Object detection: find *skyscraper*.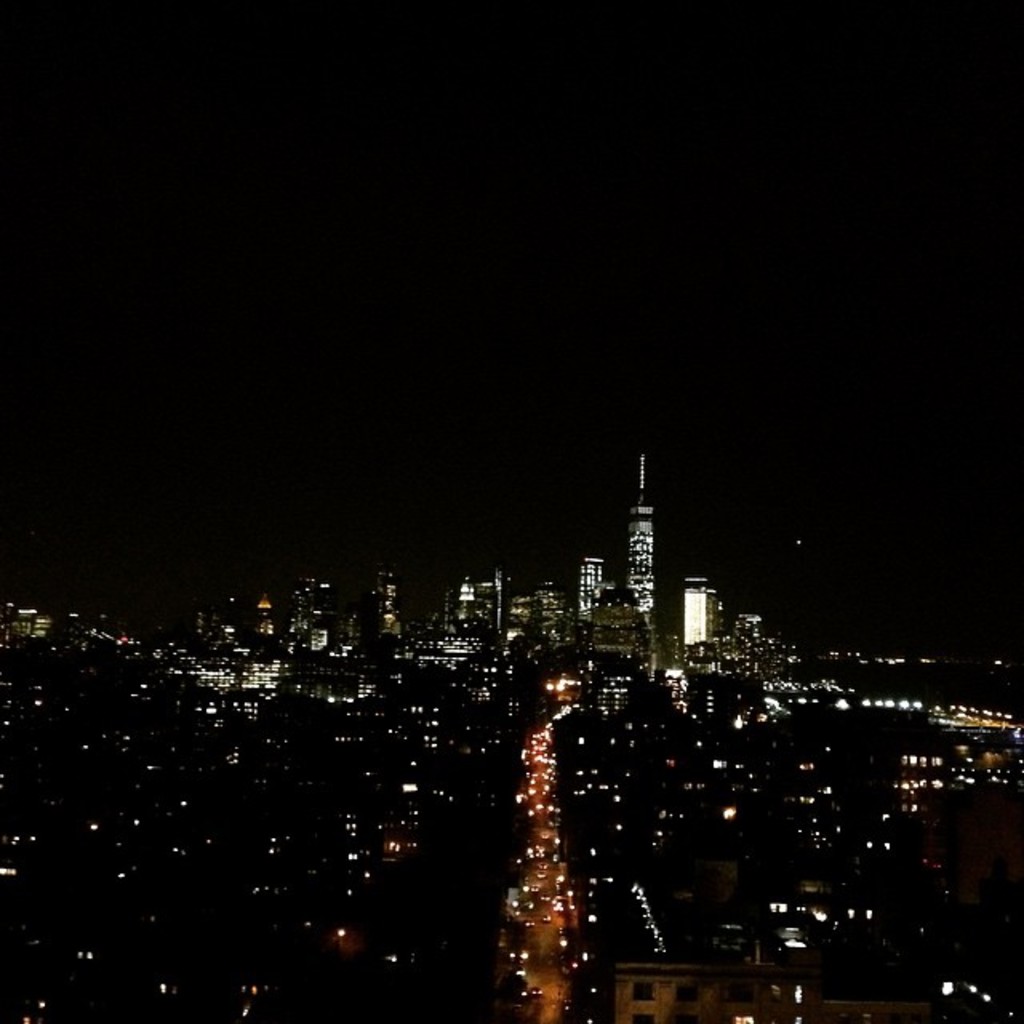
pyautogui.locateOnScreen(677, 570, 722, 664).
